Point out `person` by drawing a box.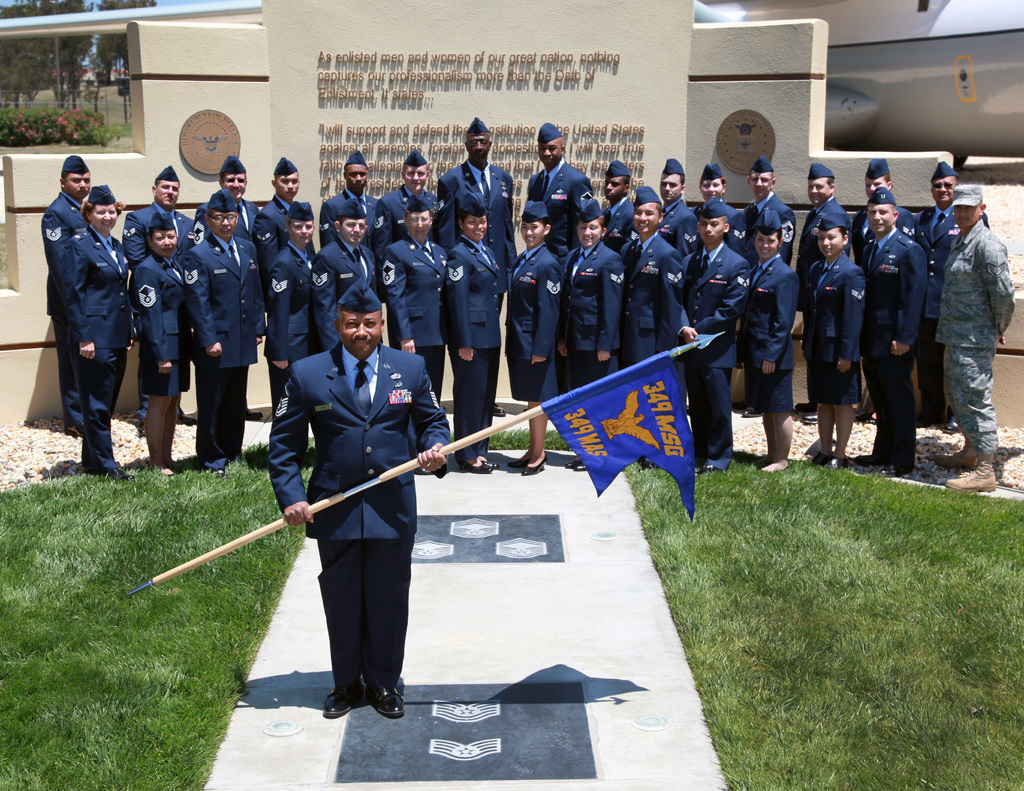
[662,156,697,257].
